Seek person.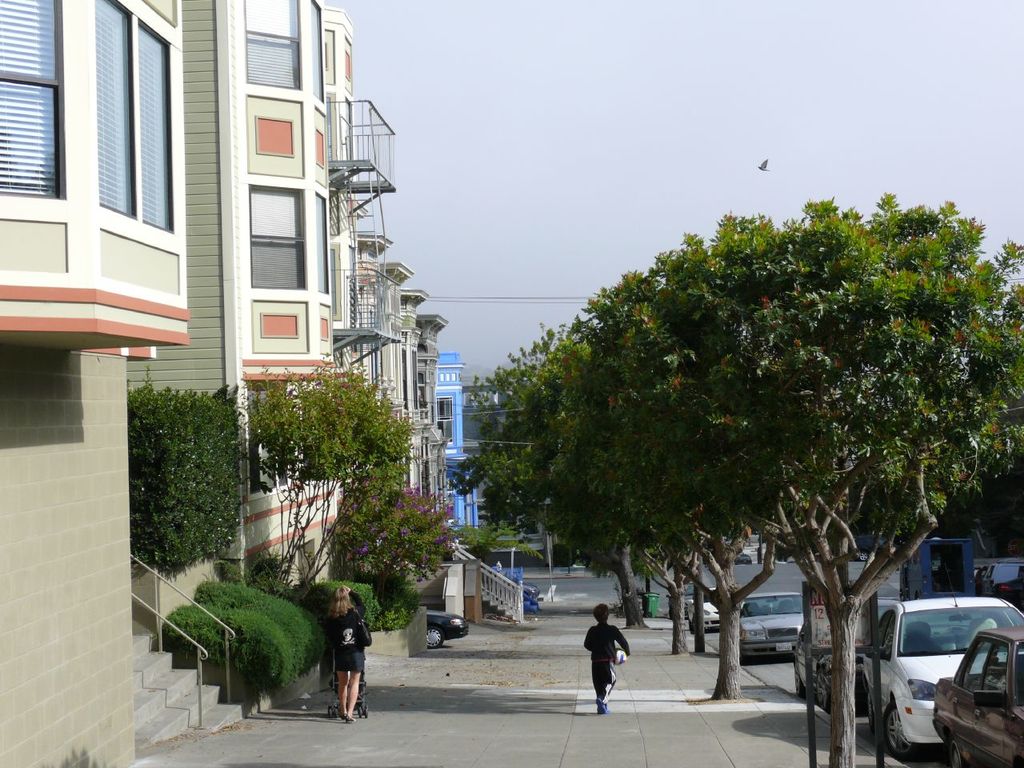
pyautogui.locateOnScreen(578, 598, 631, 714).
